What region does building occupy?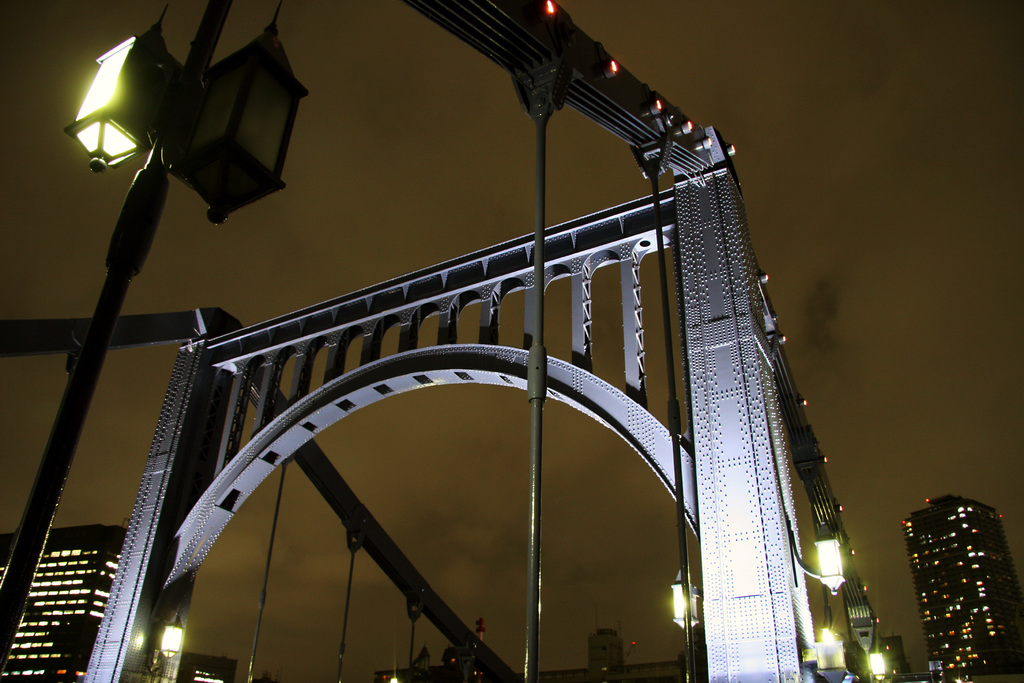
detection(901, 494, 1023, 682).
